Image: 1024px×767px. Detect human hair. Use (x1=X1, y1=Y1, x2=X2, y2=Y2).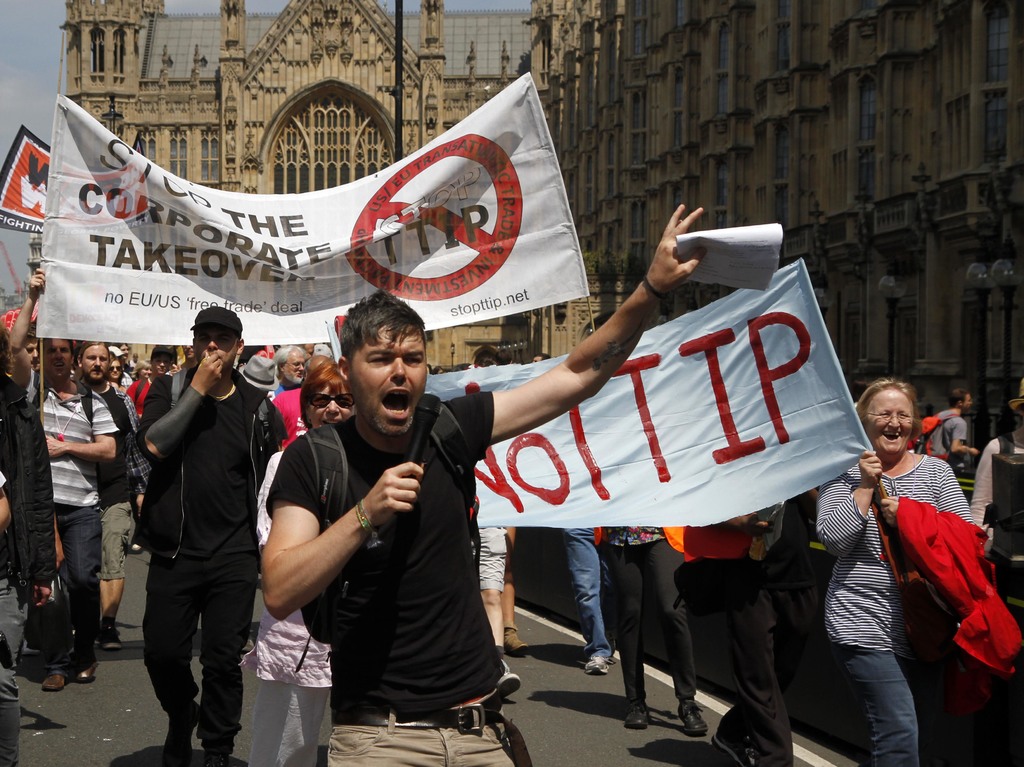
(x1=272, y1=342, x2=307, y2=378).
